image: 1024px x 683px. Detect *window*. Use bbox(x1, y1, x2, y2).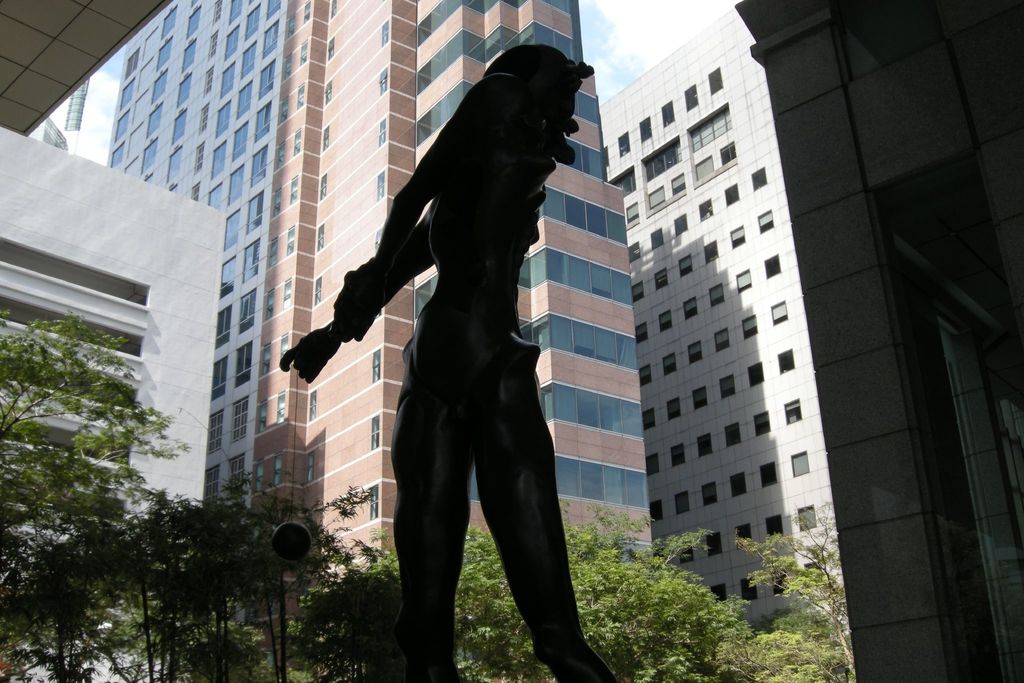
bbox(631, 282, 643, 302).
